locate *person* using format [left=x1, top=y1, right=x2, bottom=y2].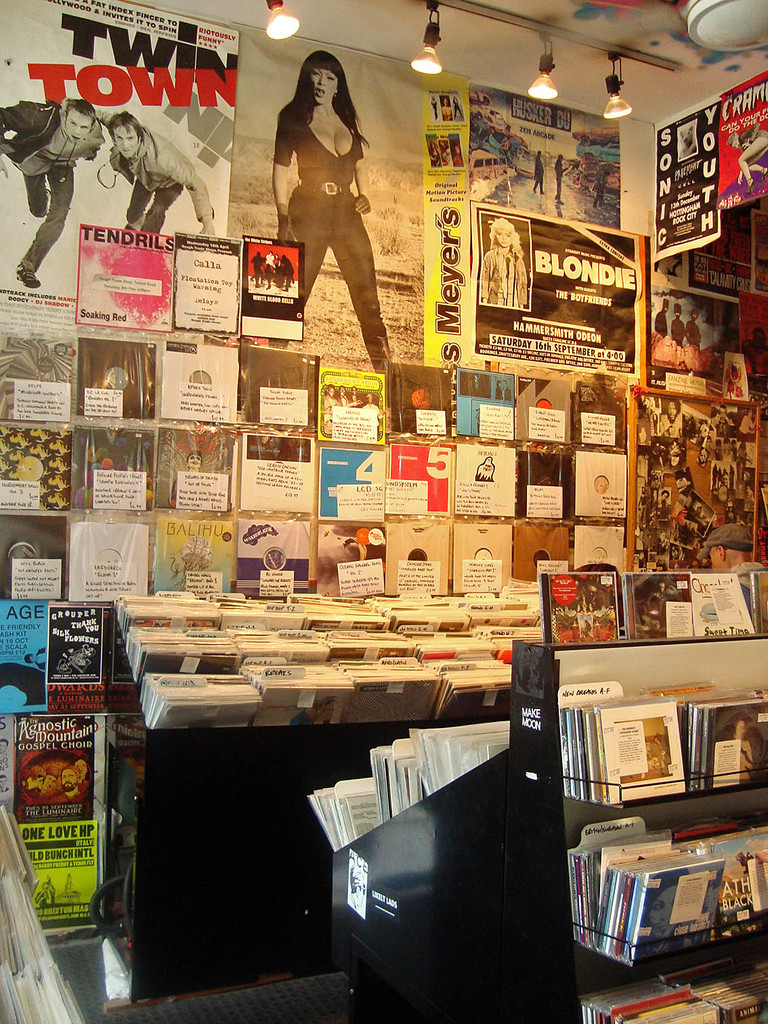
[left=264, top=51, right=398, bottom=377].
